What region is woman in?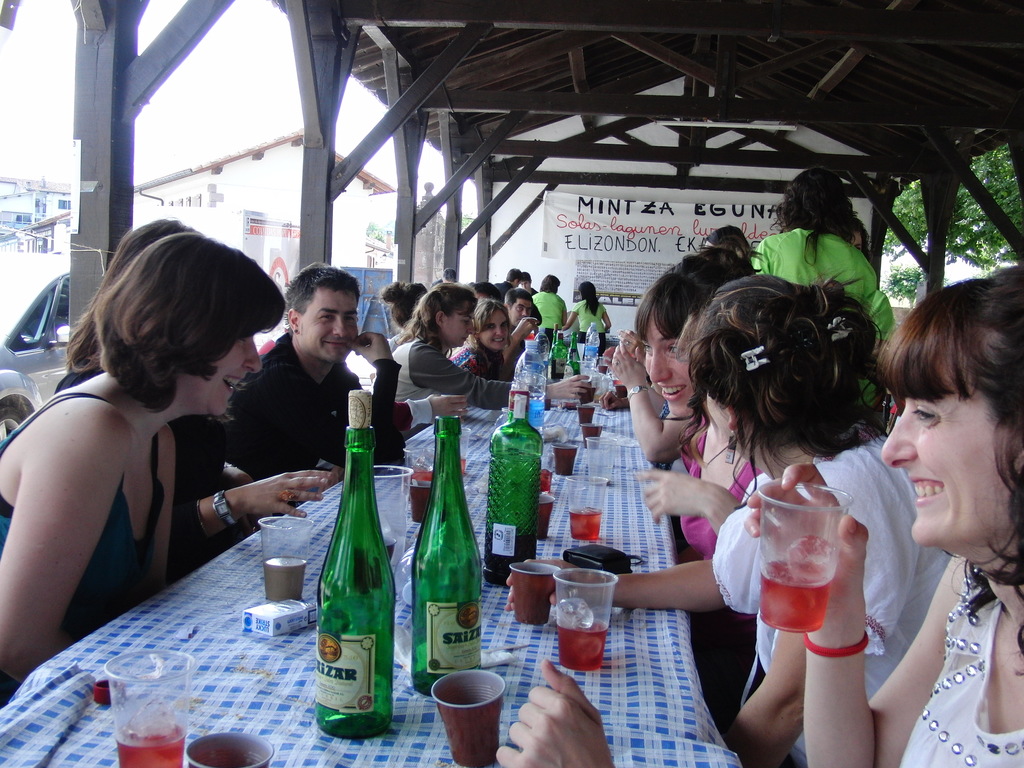
(556, 278, 611, 356).
